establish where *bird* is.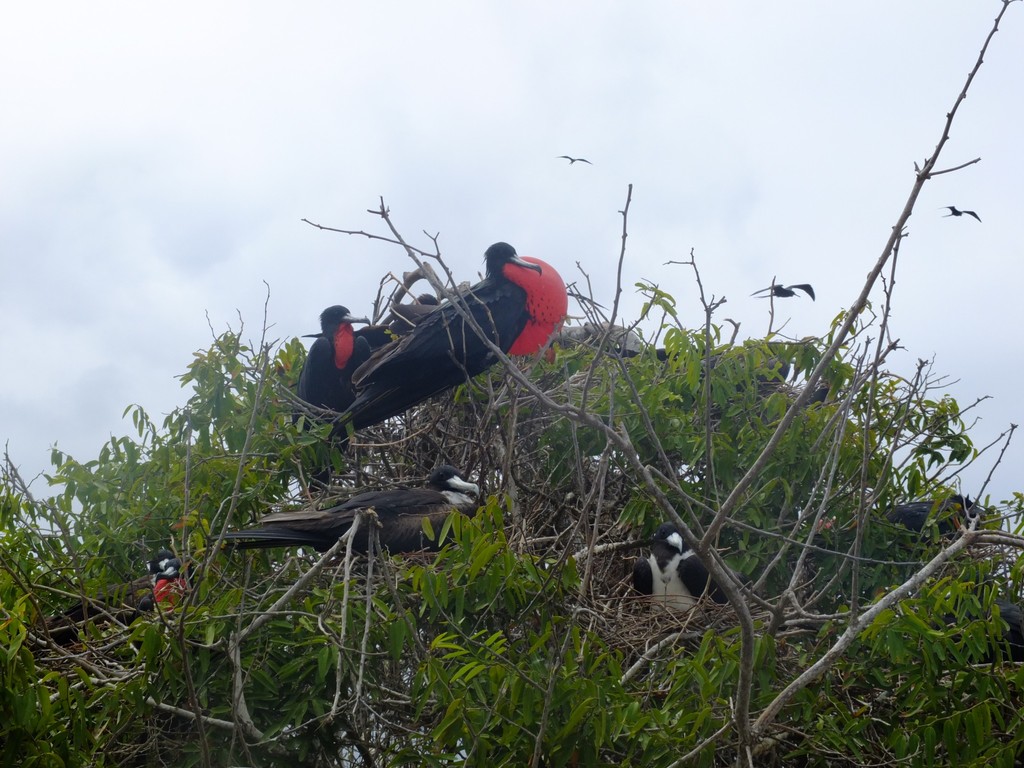
Established at Rect(636, 523, 728, 616).
